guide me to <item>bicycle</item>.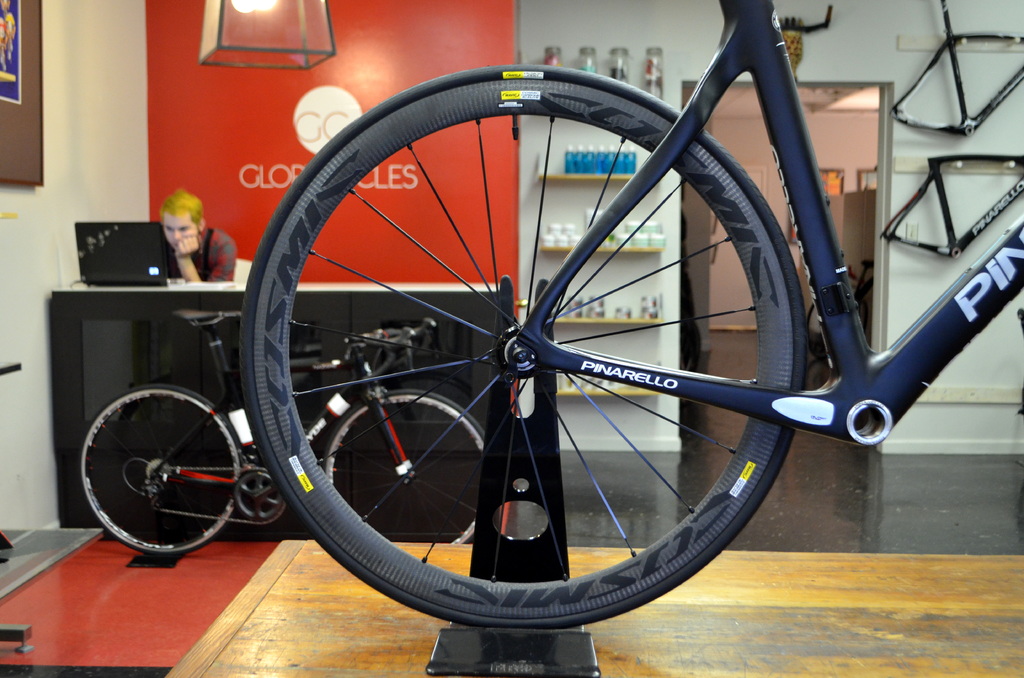
Guidance: 79, 307, 489, 551.
